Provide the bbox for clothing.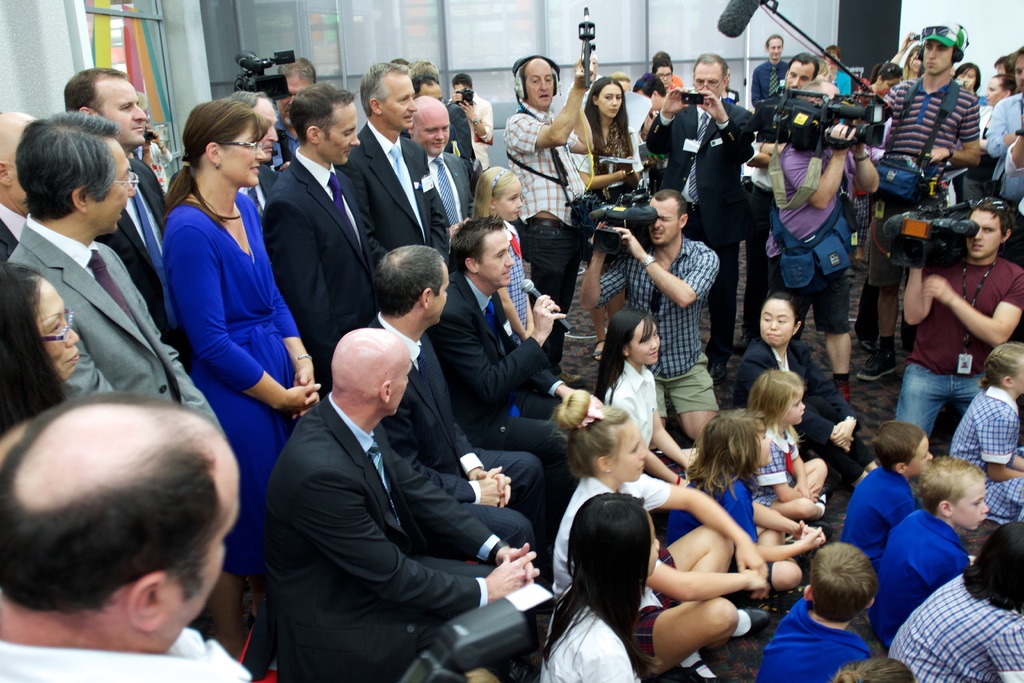
left=674, top=450, right=813, bottom=600.
